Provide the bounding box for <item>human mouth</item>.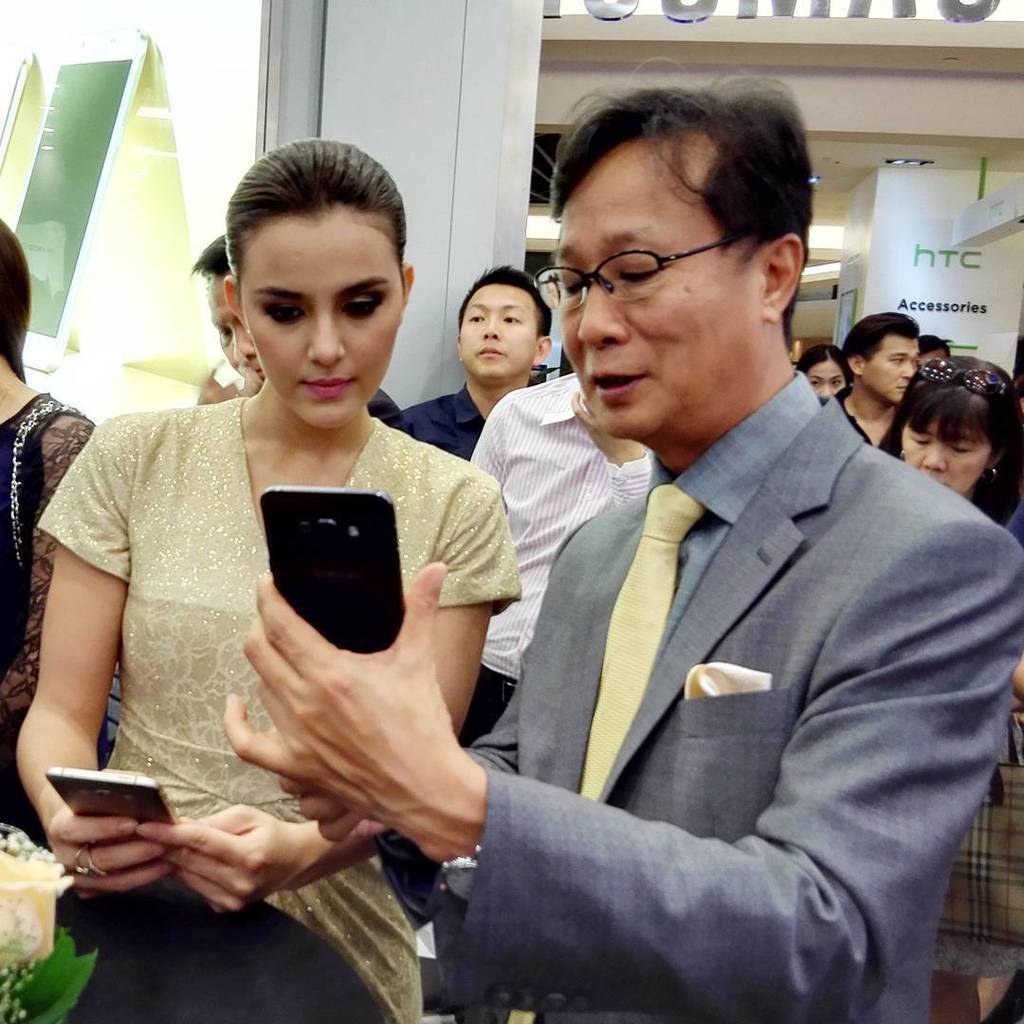
(left=298, top=373, right=355, bottom=399).
